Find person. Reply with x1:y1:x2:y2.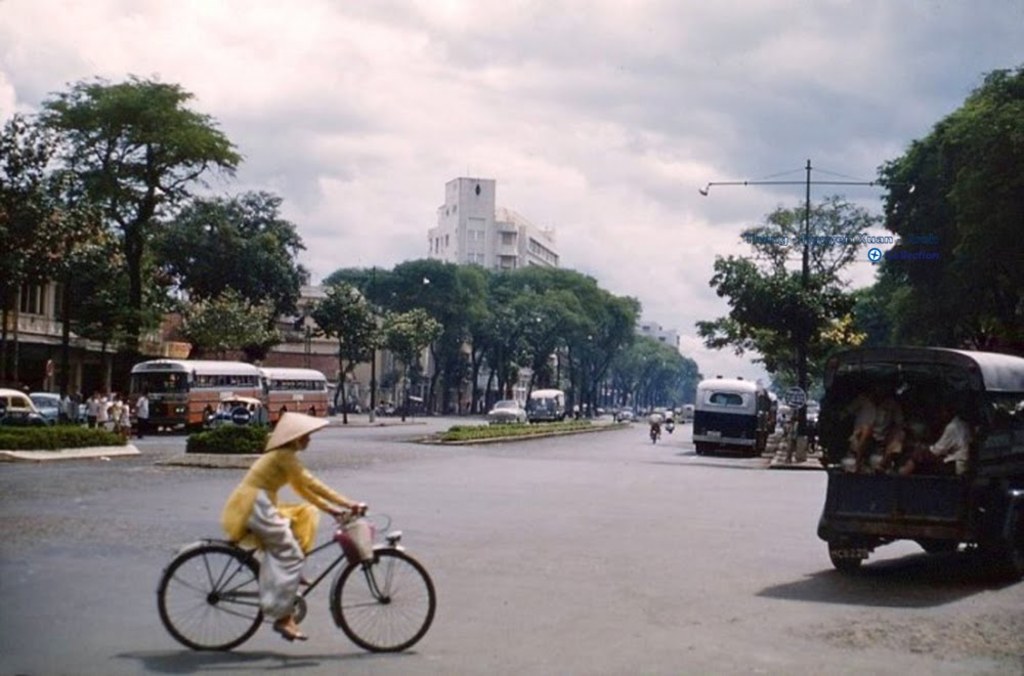
221:411:364:641.
